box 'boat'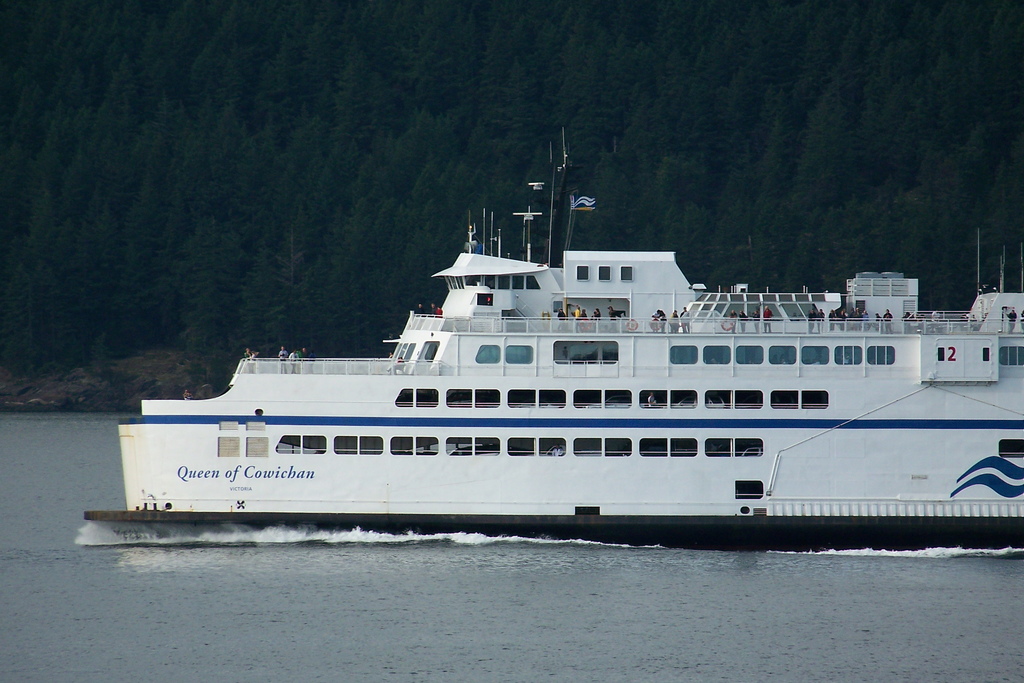
crop(65, 132, 1014, 546)
